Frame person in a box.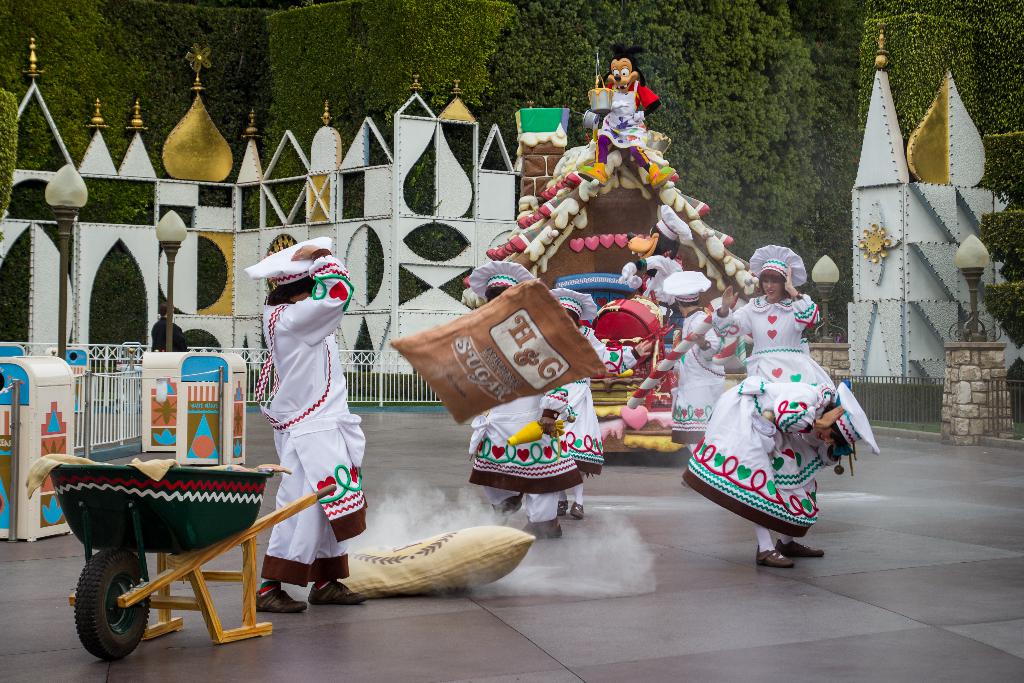
left=463, top=260, right=578, bottom=532.
